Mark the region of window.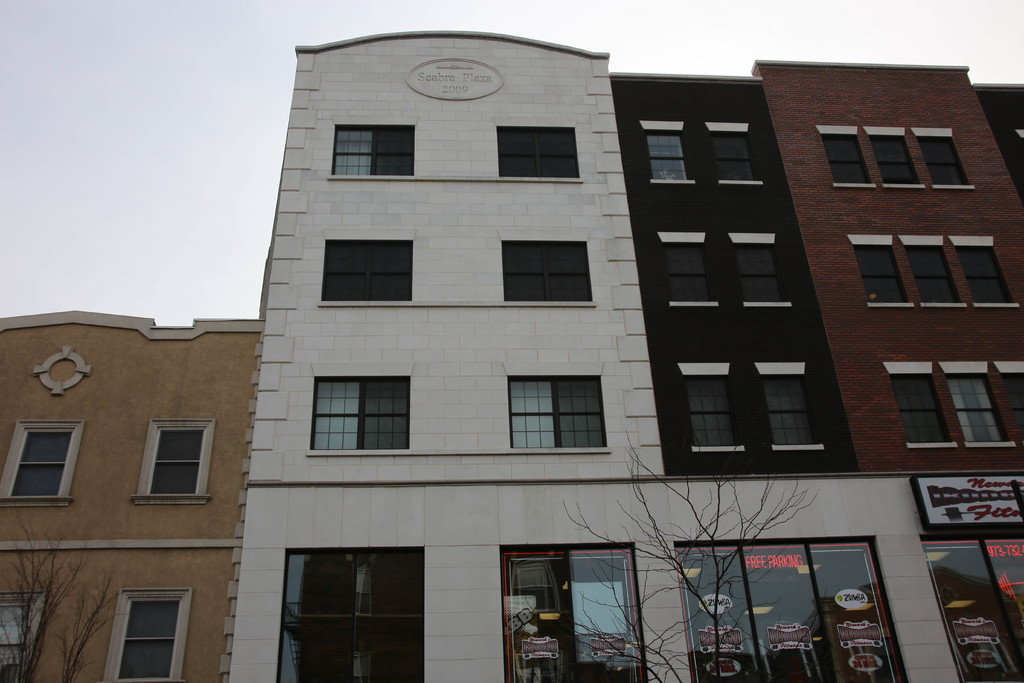
Region: (319, 238, 411, 300).
